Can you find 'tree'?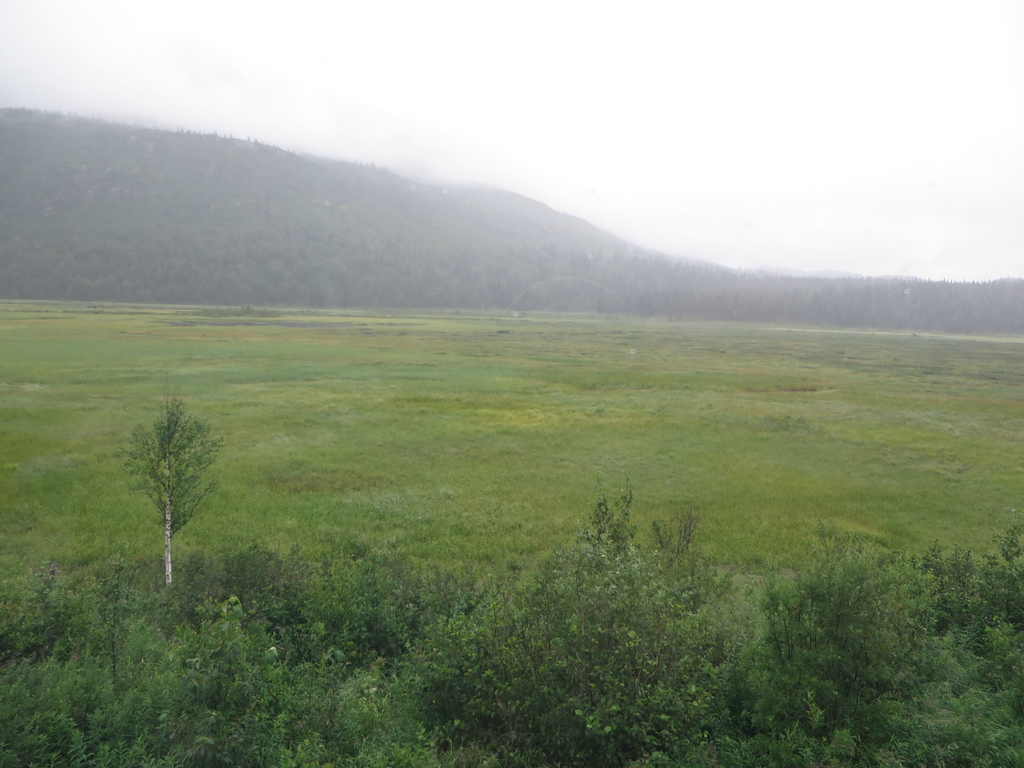
Yes, bounding box: box(107, 359, 221, 596).
